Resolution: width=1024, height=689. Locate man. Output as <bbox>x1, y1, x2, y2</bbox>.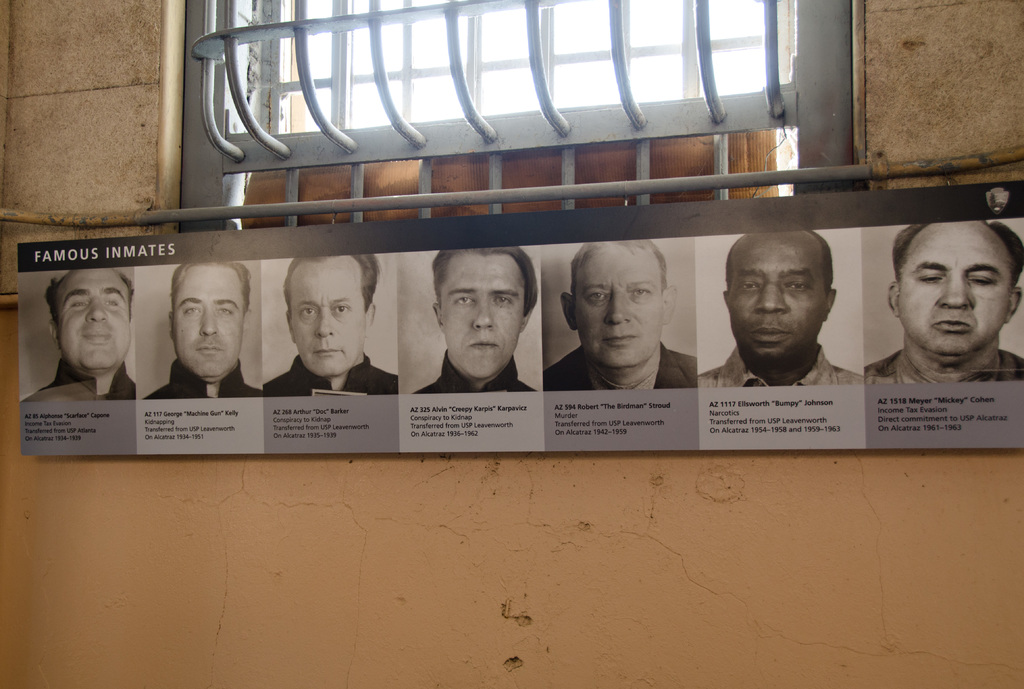
<bbox>20, 266, 141, 406</bbox>.
